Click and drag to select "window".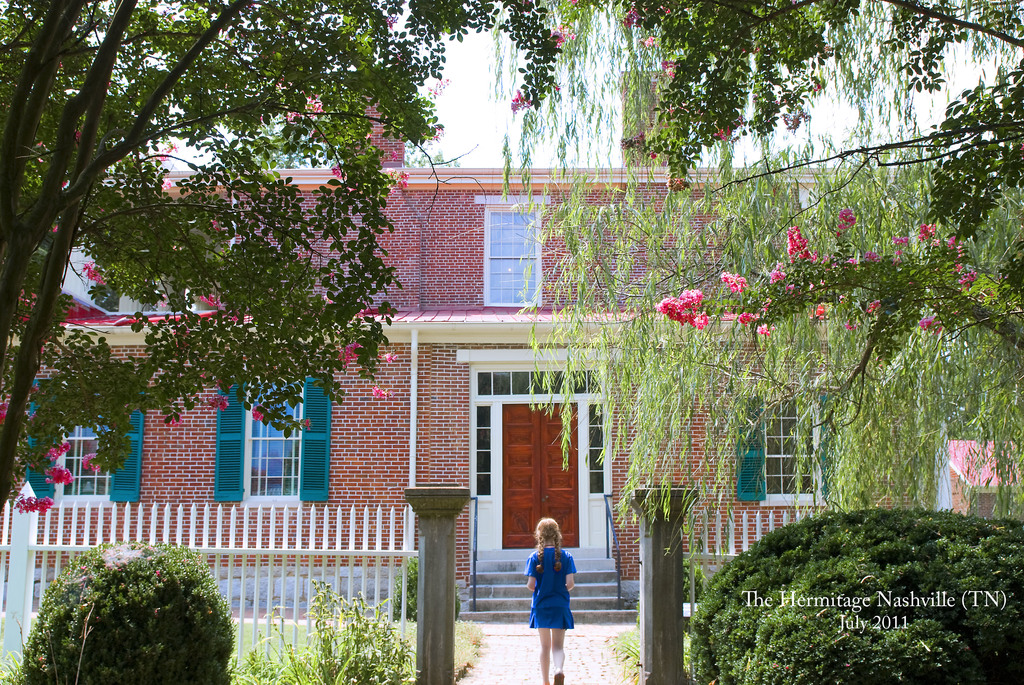
Selection: [485,207,538,303].
